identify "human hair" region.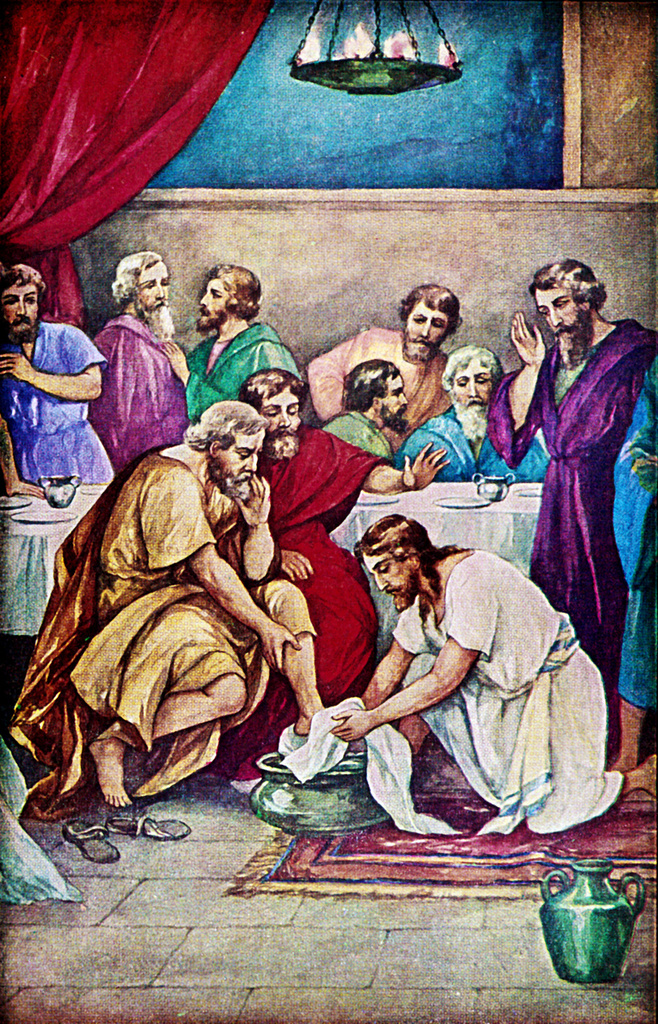
Region: Rect(237, 367, 309, 411).
